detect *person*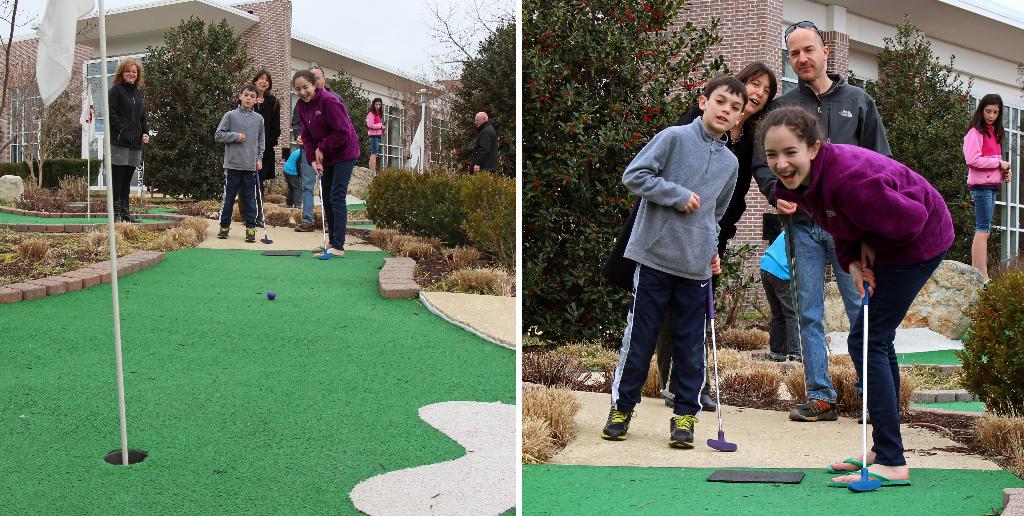
<box>776,23,893,153</box>
